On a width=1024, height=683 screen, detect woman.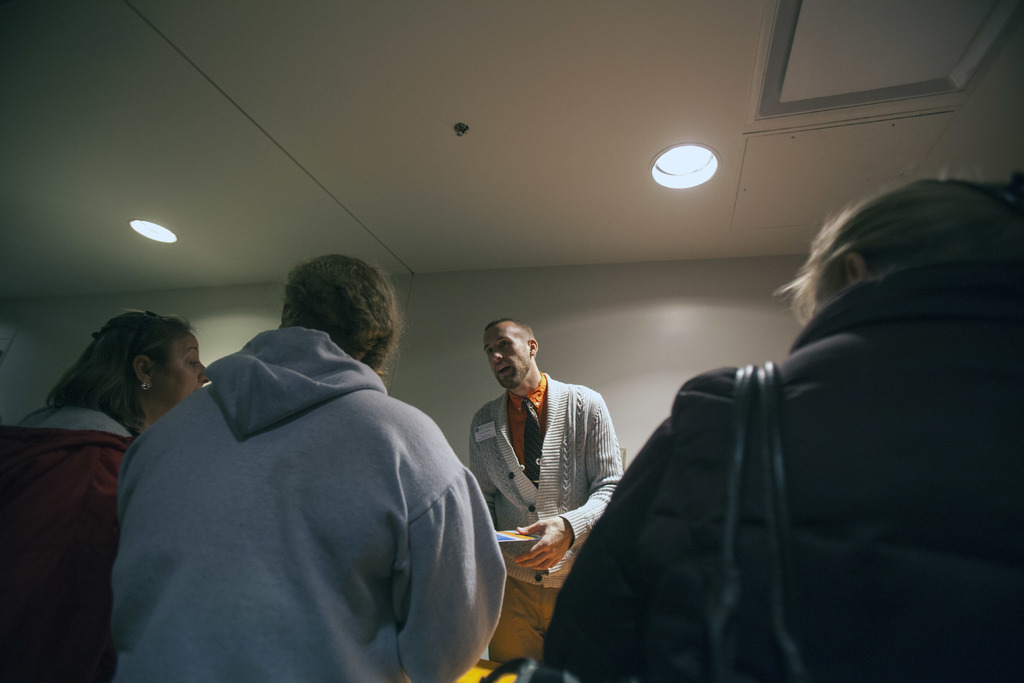
[x1=531, y1=168, x2=1023, y2=682].
